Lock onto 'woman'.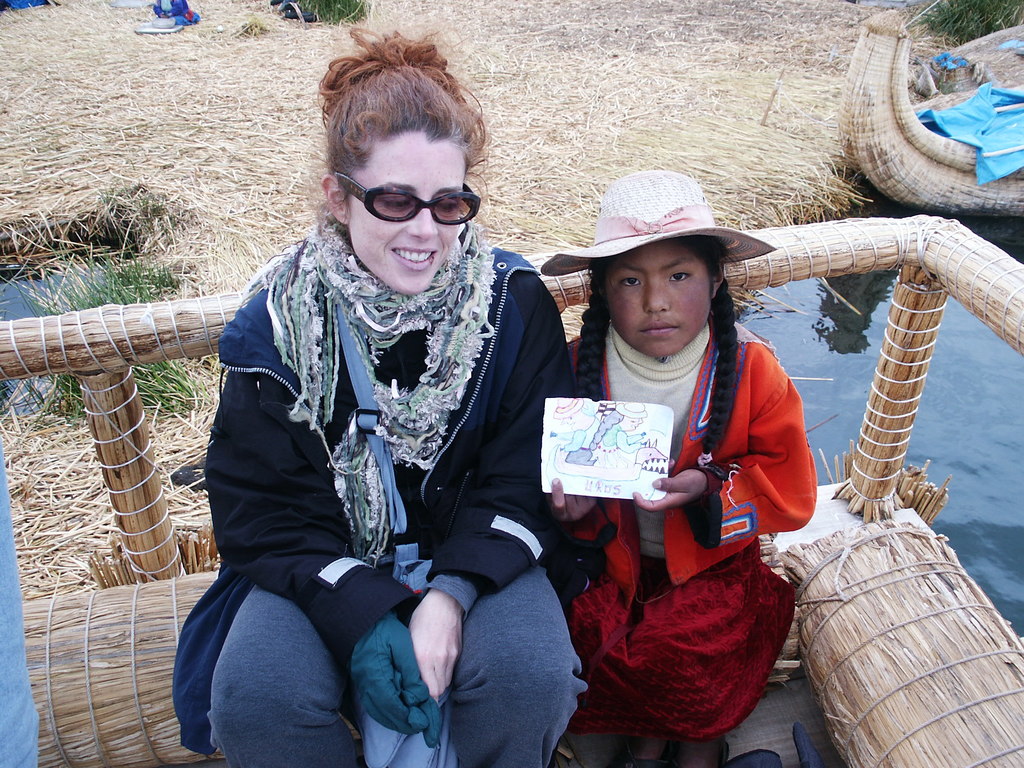
Locked: [207, 93, 562, 767].
